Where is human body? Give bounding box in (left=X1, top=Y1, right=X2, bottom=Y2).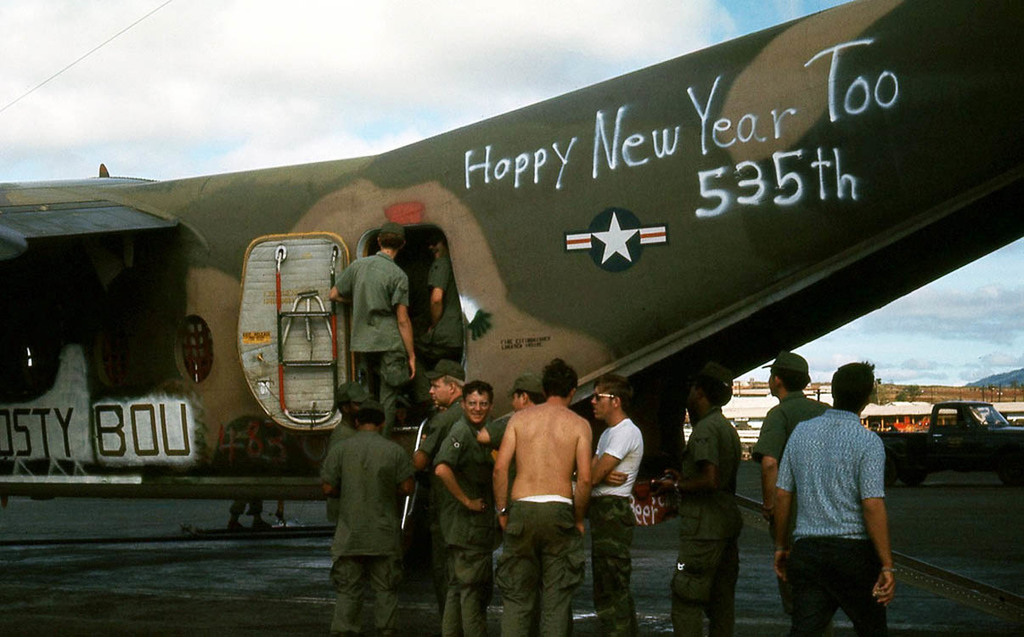
(left=419, top=250, right=469, bottom=382).
